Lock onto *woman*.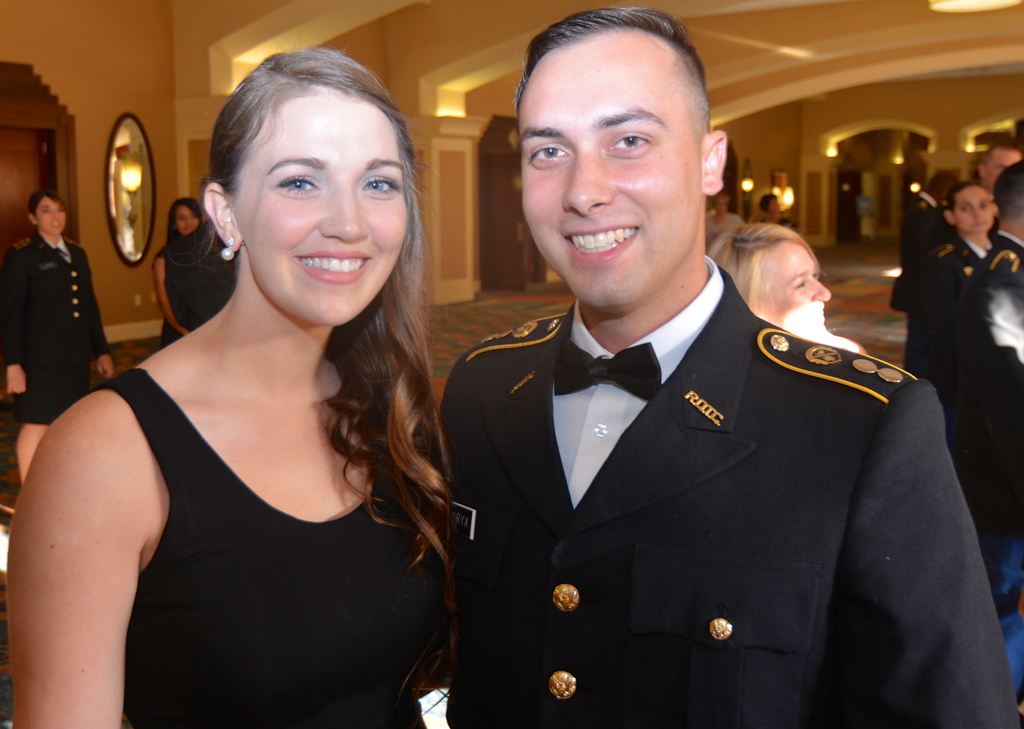
Locked: (0, 51, 460, 726).
